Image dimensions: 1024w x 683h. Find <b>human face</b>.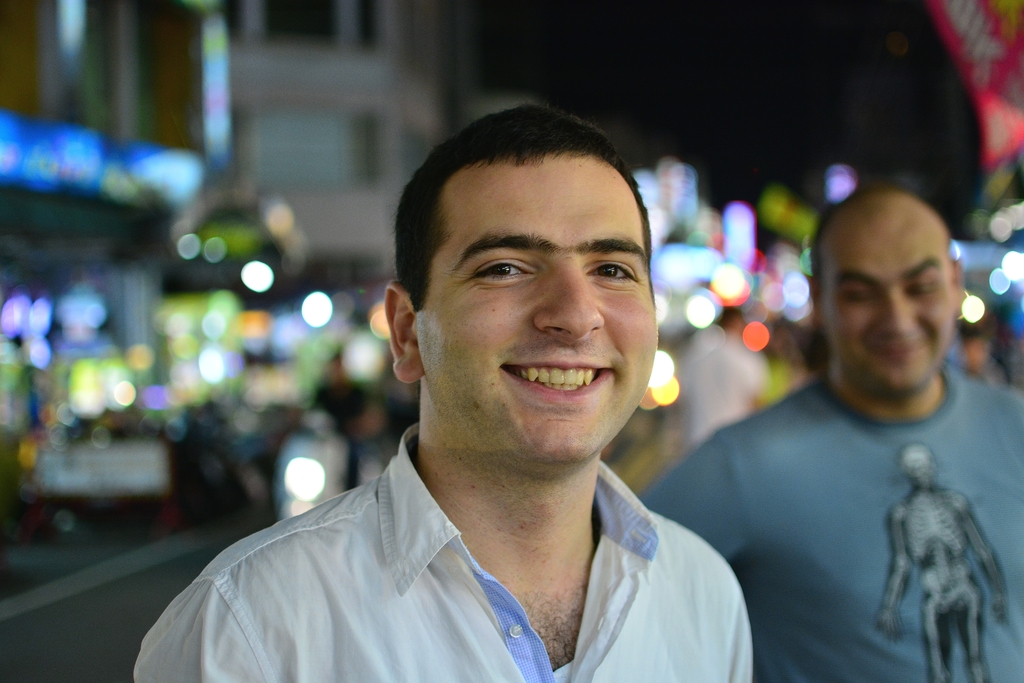
region(415, 154, 666, 465).
